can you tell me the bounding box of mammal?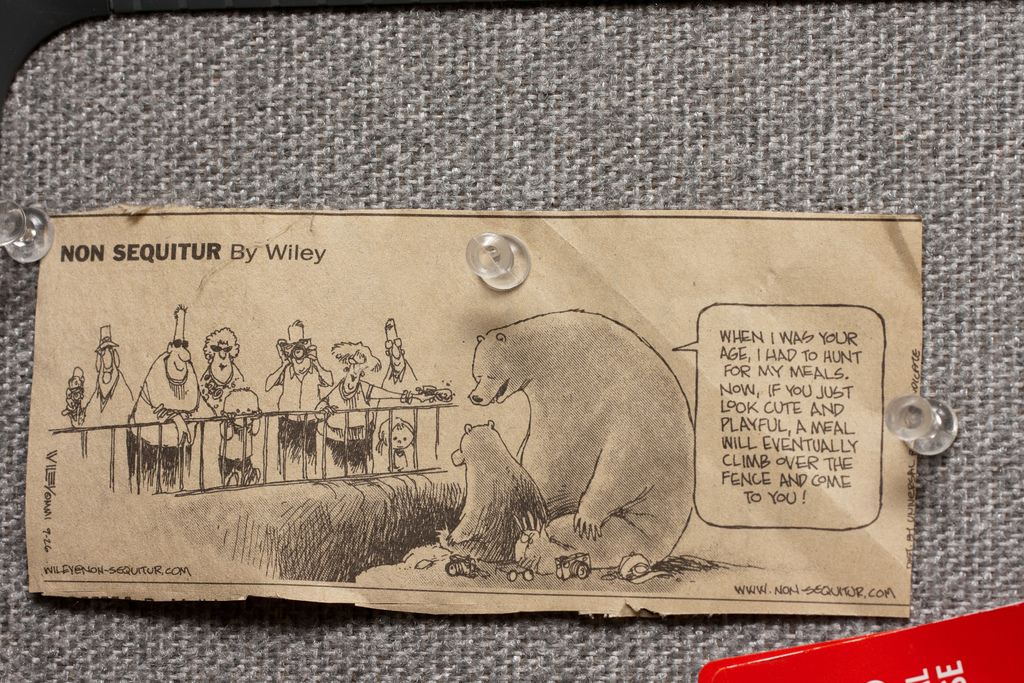
BBox(378, 415, 412, 473).
